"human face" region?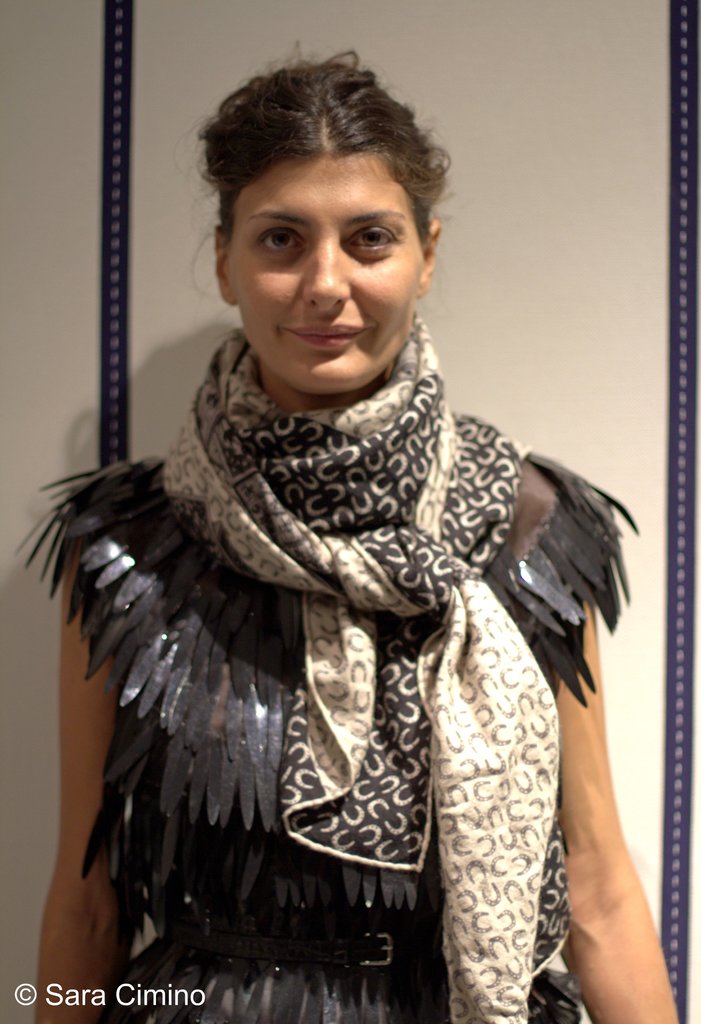
{"left": 231, "top": 148, "right": 421, "bottom": 384}
